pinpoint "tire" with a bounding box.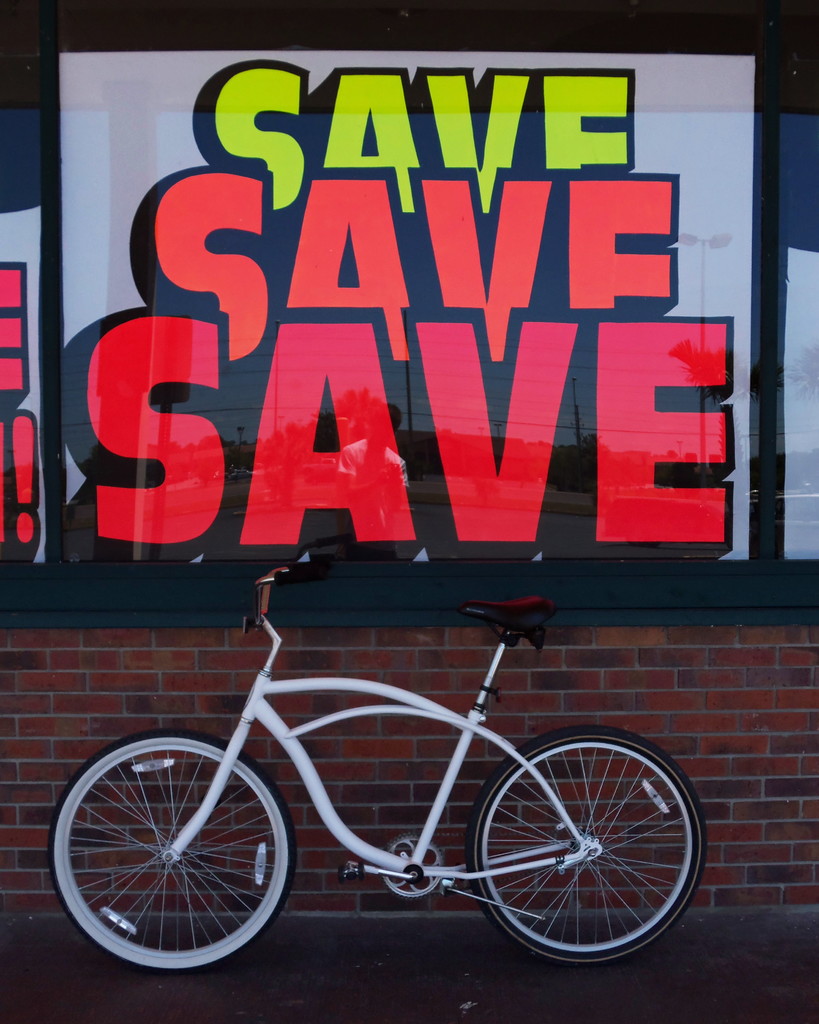
(left=61, top=728, right=295, bottom=963).
